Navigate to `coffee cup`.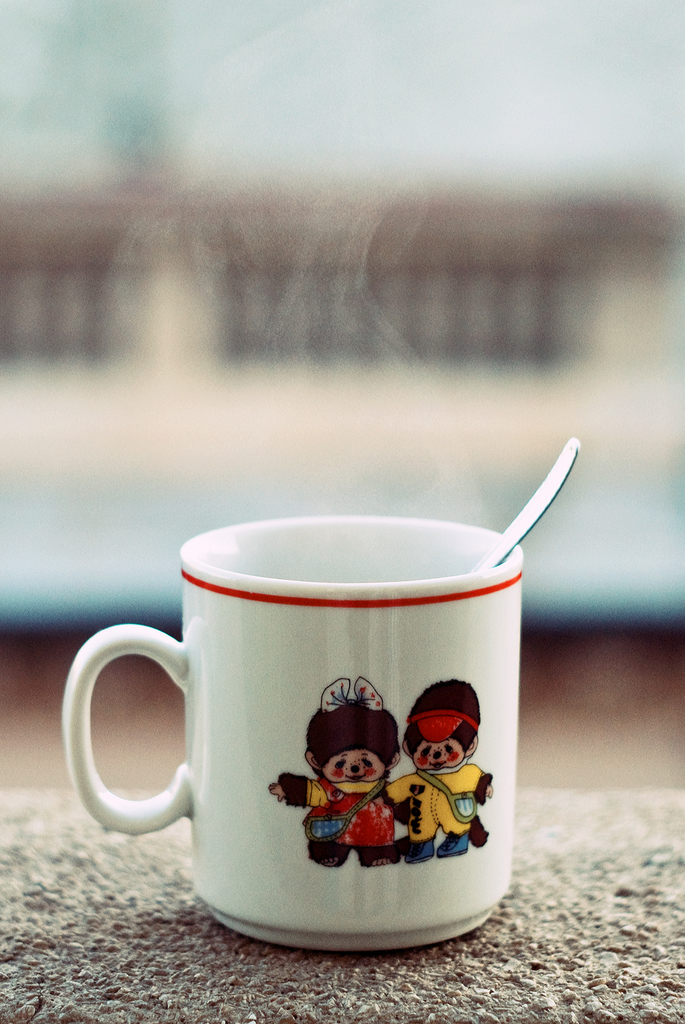
Navigation target: (62,512,516,958).
